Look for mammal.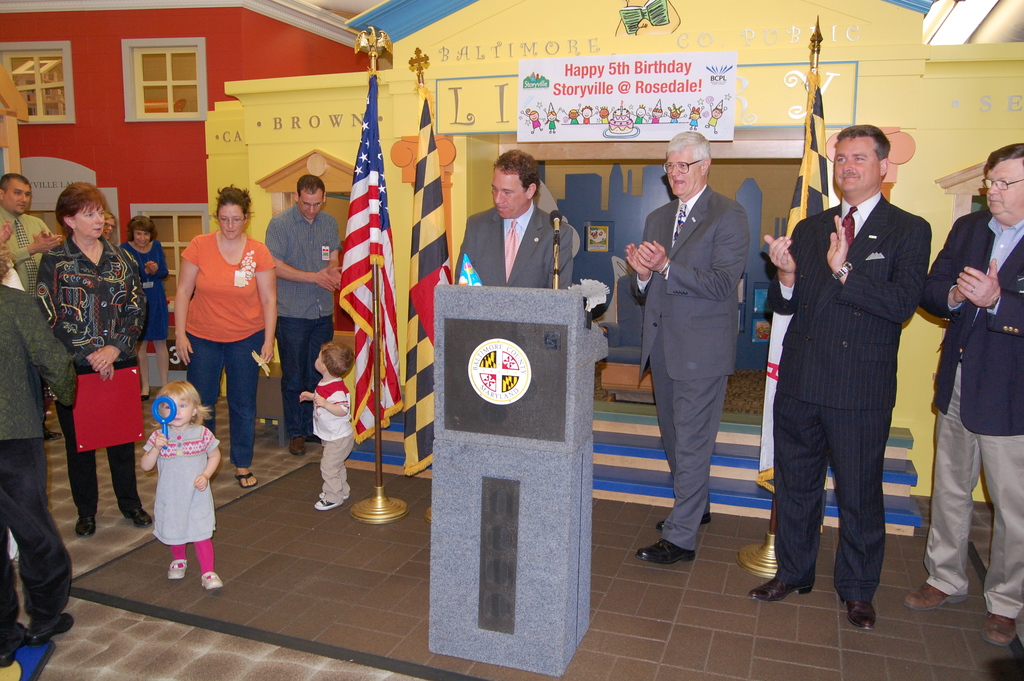
Found: [38, 179, 144, 536].
